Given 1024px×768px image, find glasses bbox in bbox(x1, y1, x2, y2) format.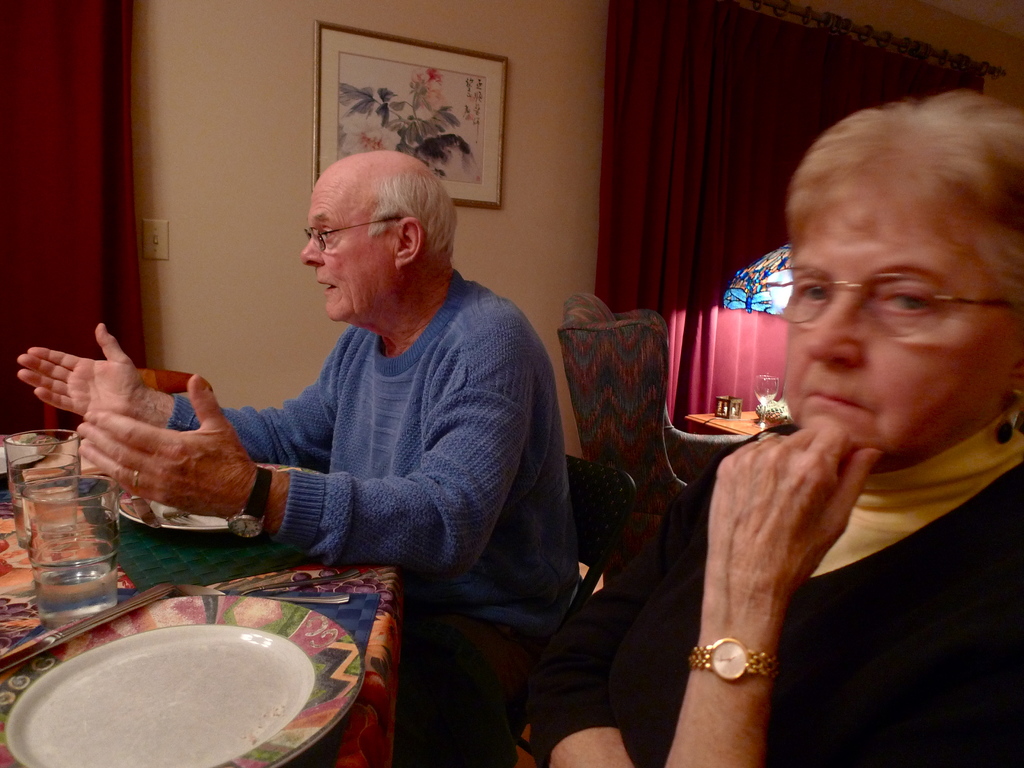
bbox(757, 260, 1021, 339).
